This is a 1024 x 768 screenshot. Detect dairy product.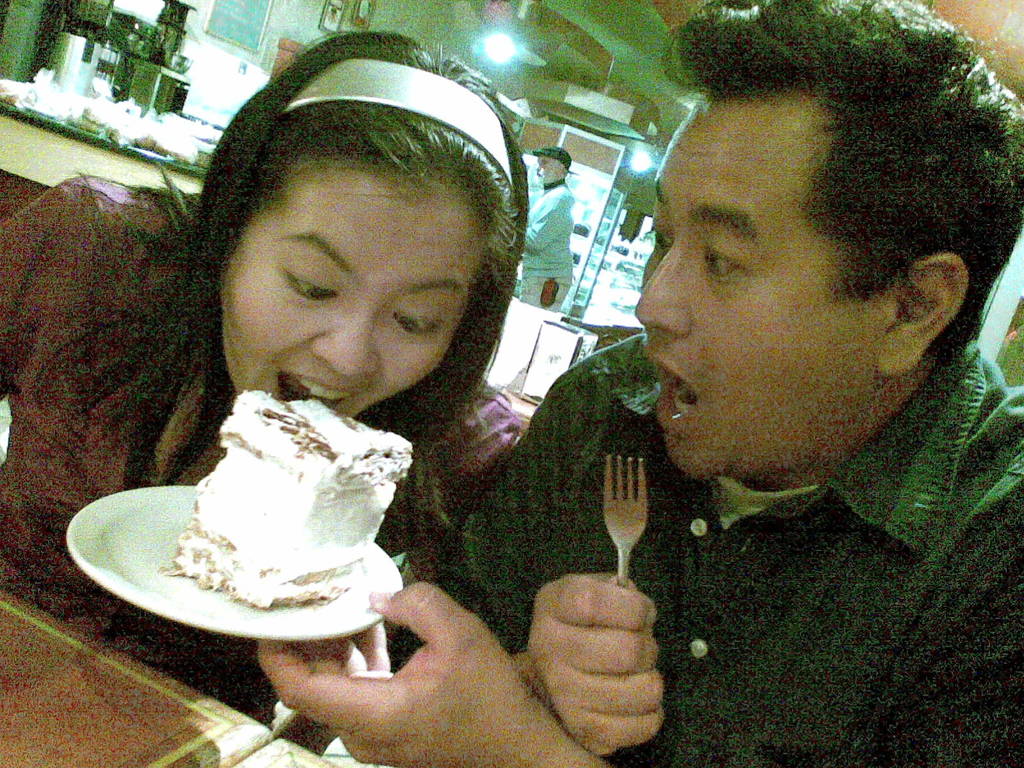
x1=133 y1=381 x2=420 y2=616.
